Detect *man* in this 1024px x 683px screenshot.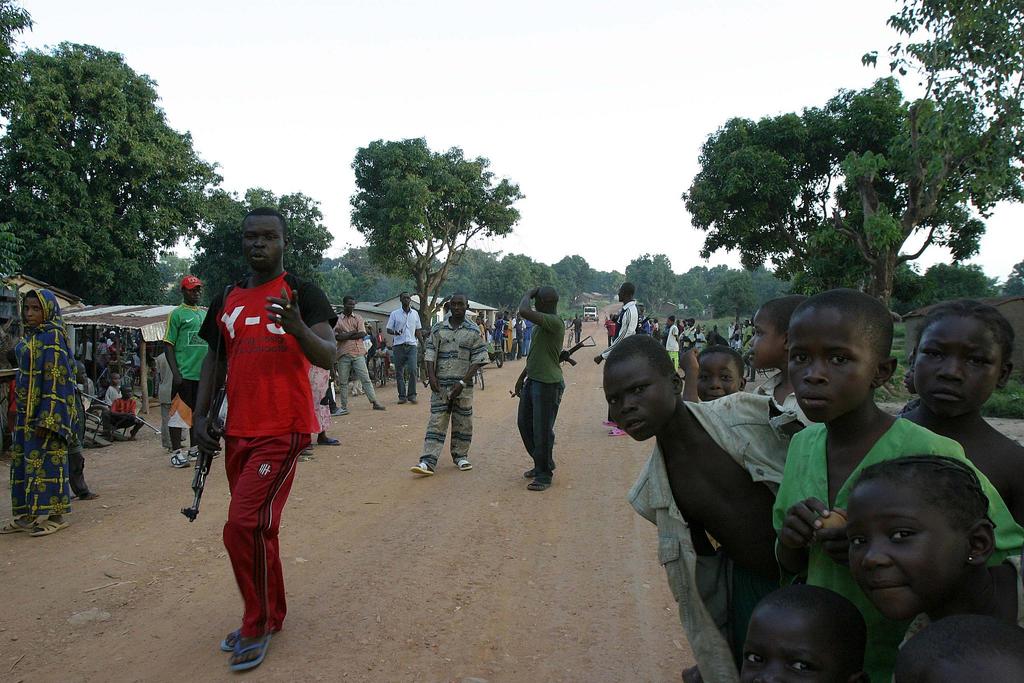
Detection: bbox(413, 292, 486, 475).
